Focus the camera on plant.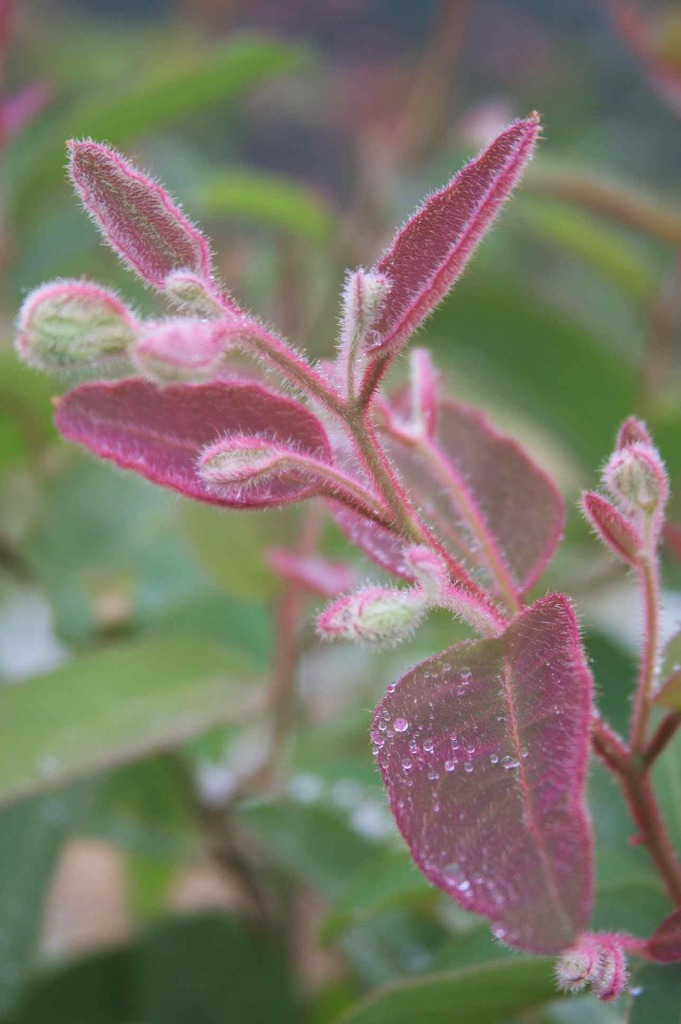
Focus region: [x1=102, y1=186, x2=671, y2=1023].
